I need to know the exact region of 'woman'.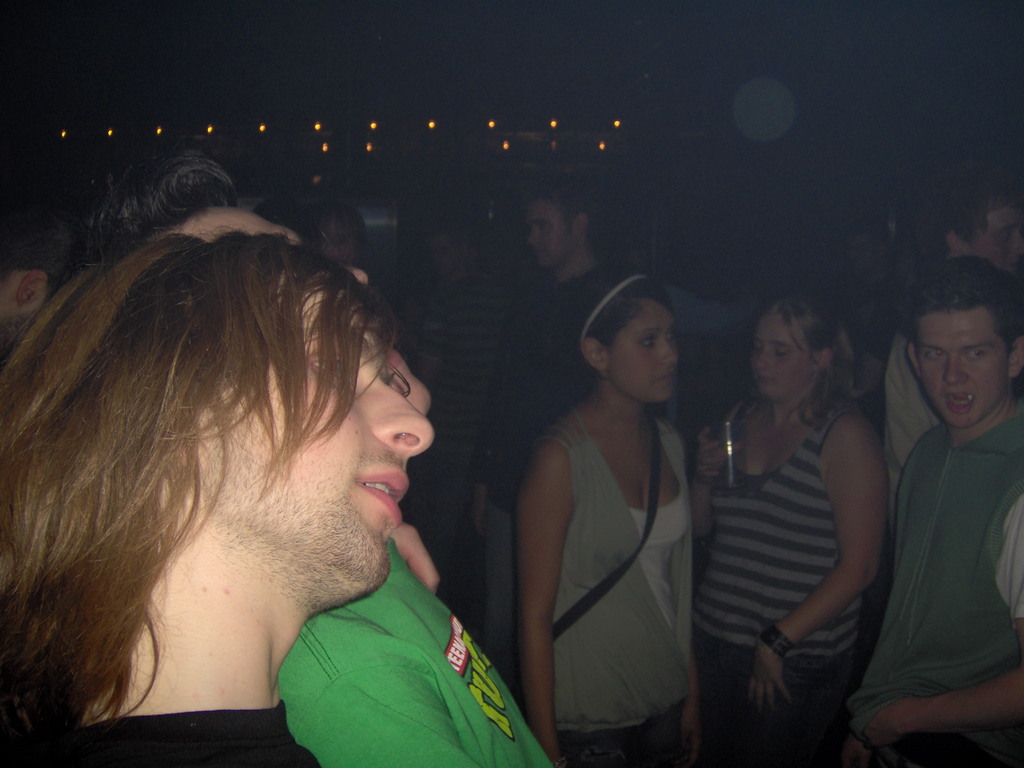
Region: (left=511, top=262, right=700, bottom=767).
